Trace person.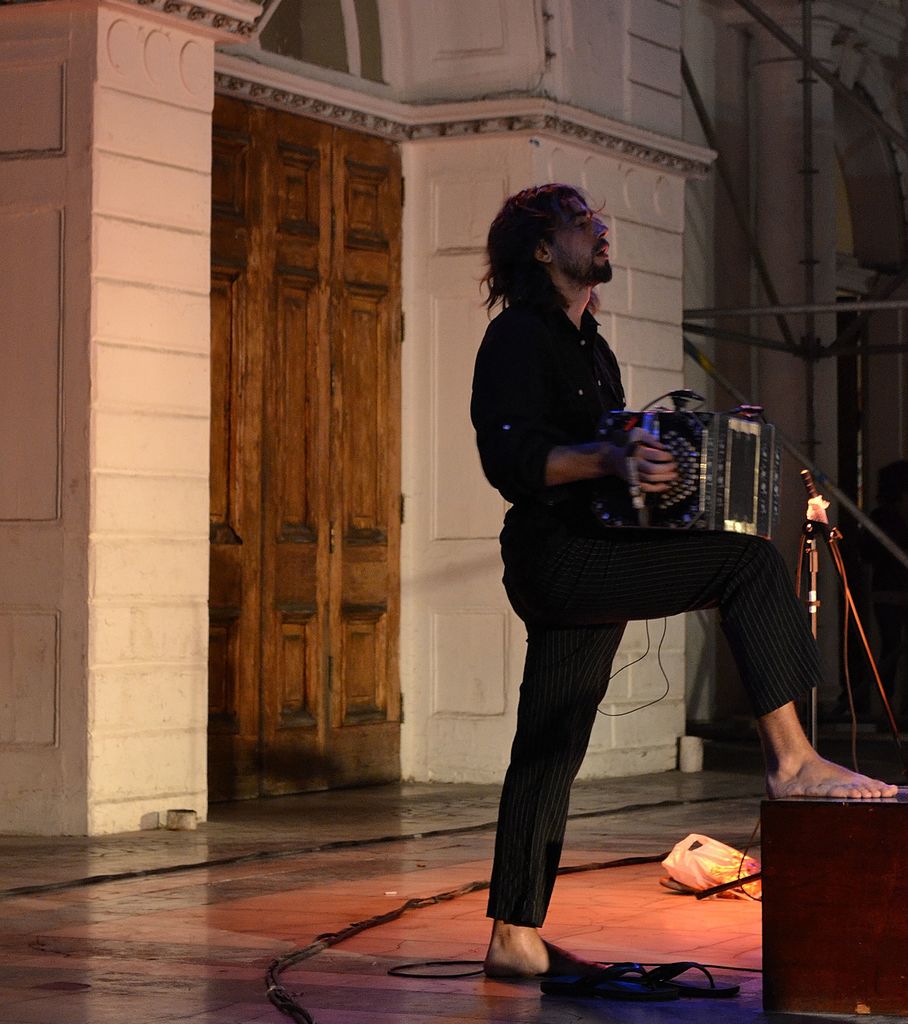
Traced to {"x1": 462, "y1": 180, "x2": 905, "y2": 989}.
